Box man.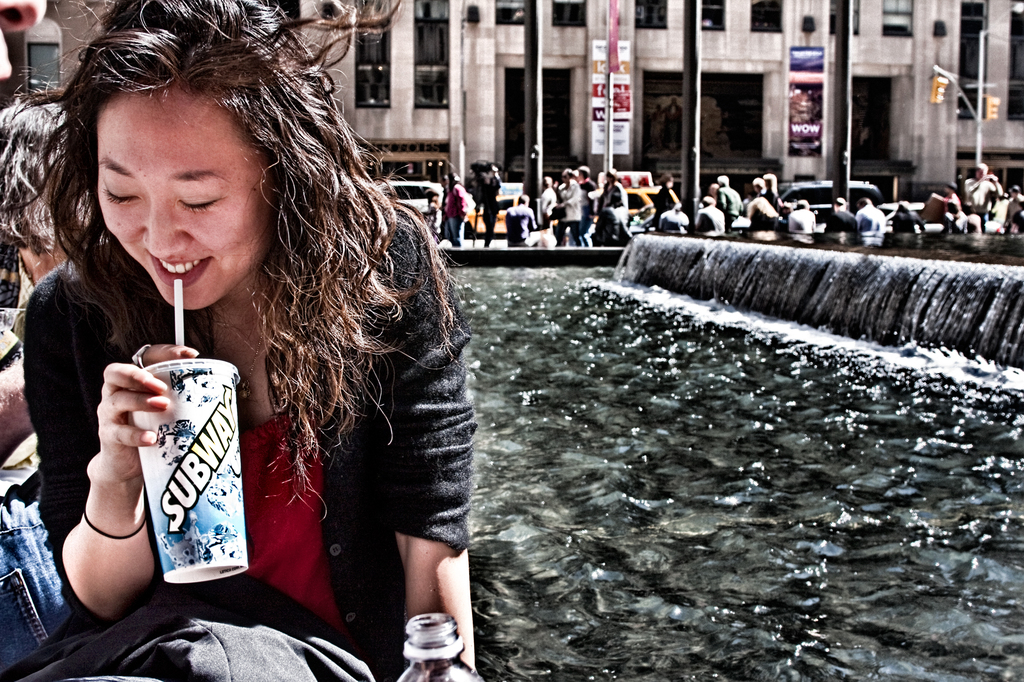
(719,174,747,231).
